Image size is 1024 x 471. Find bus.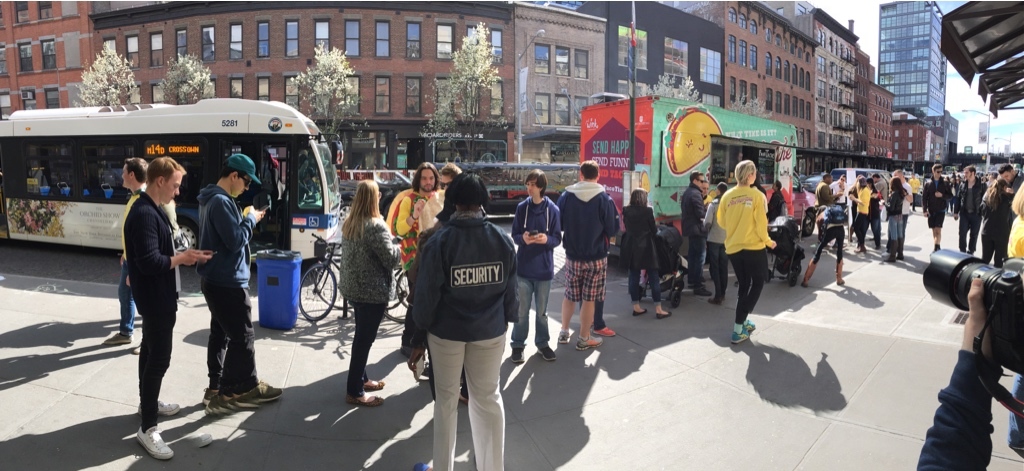
(left=2, top=93, right=343, bottom=270).
